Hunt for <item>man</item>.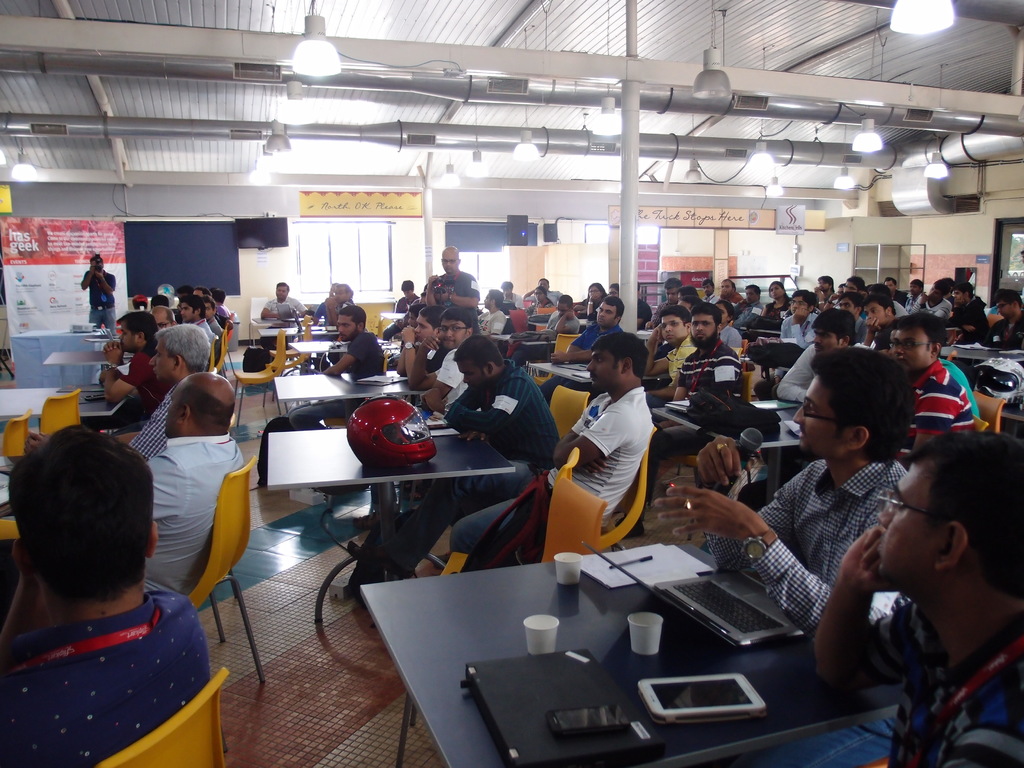
Hunted down at (x1=205, y1=296, x2=219, y2=332).
